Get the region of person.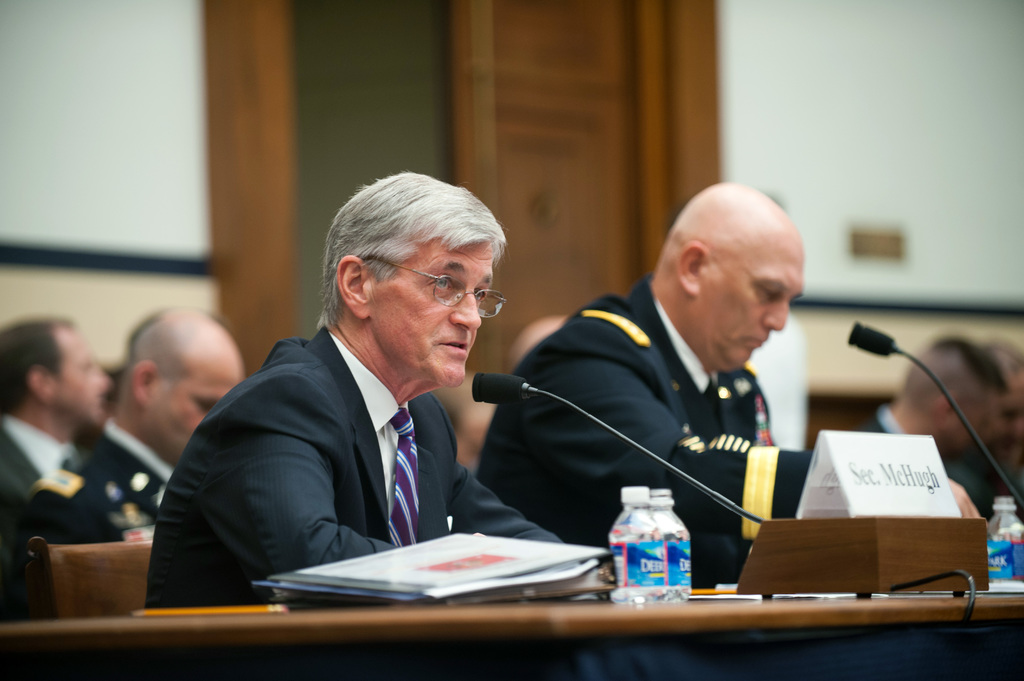
select_region(850, 340, 1009, 521).
